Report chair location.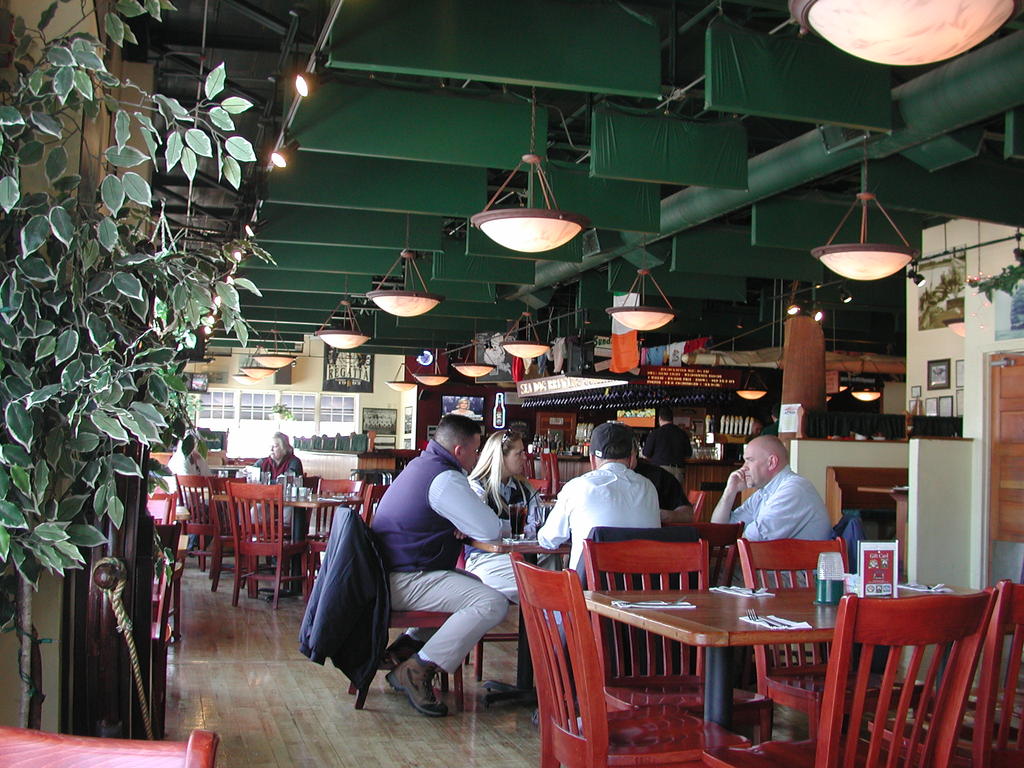
Report: <bbox>512, 459, 744, 739</bbox>.
